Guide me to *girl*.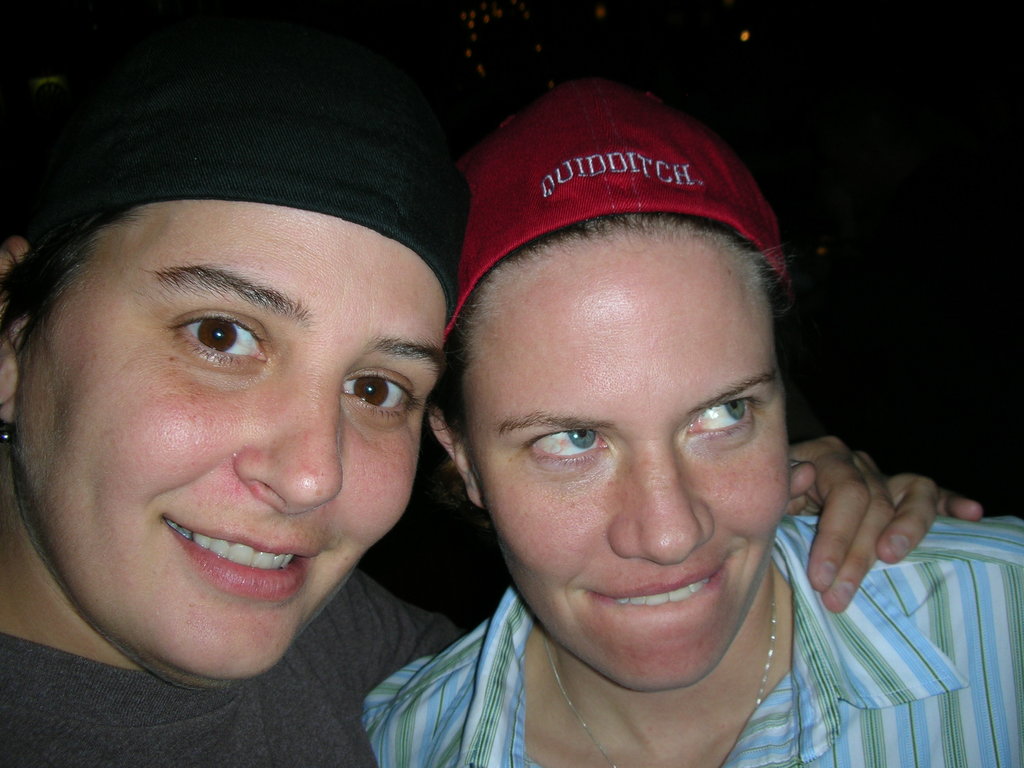
Guidance: [0,105,988,767].
